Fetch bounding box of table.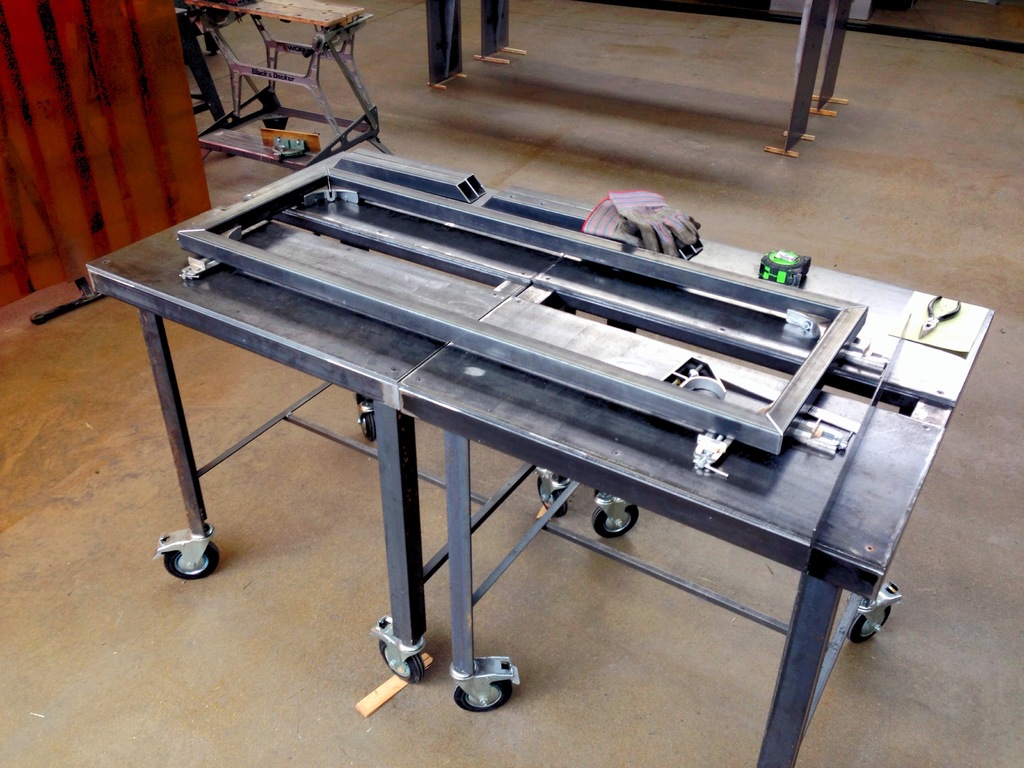
Bbox: pyautogui.locateOnScreen(56, 143, 1000, 721).
